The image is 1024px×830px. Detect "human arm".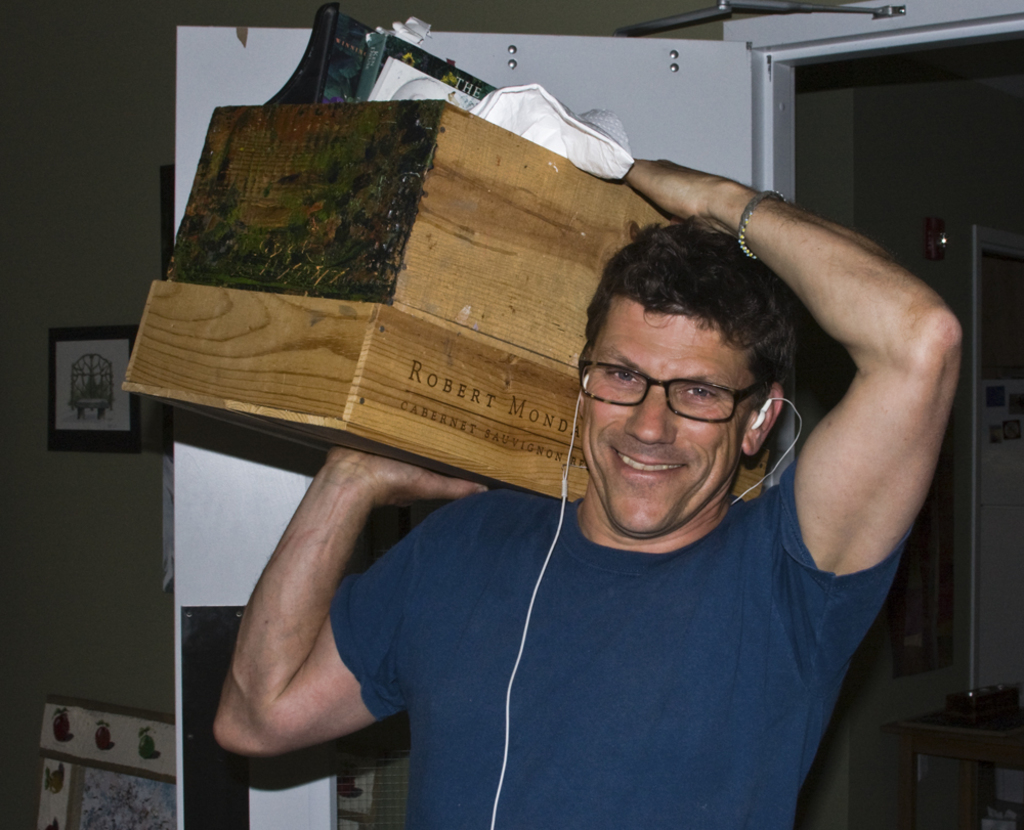
Detection: {"left": 623, "top": 135, "right": 967, "bottom": 672}.
